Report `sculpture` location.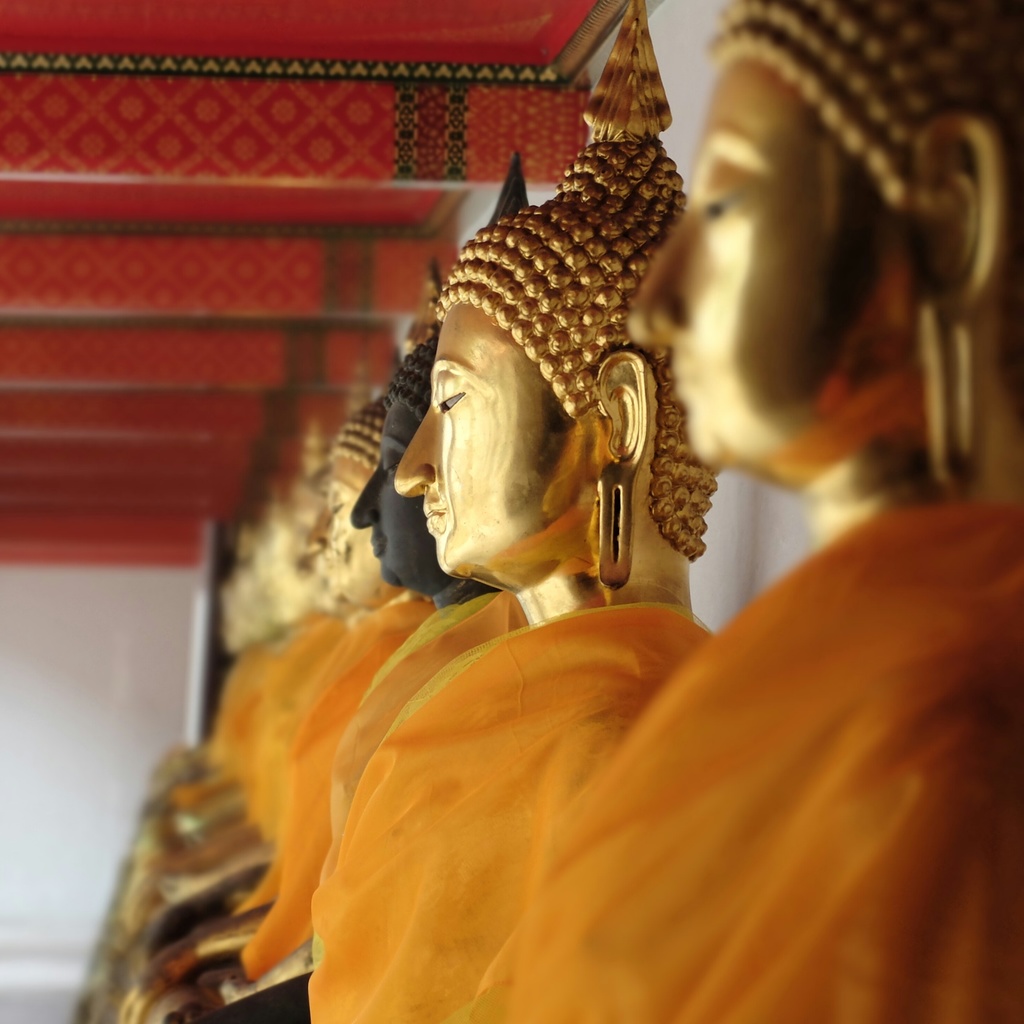
Report: Rect(308, 0, 710, 1023).
